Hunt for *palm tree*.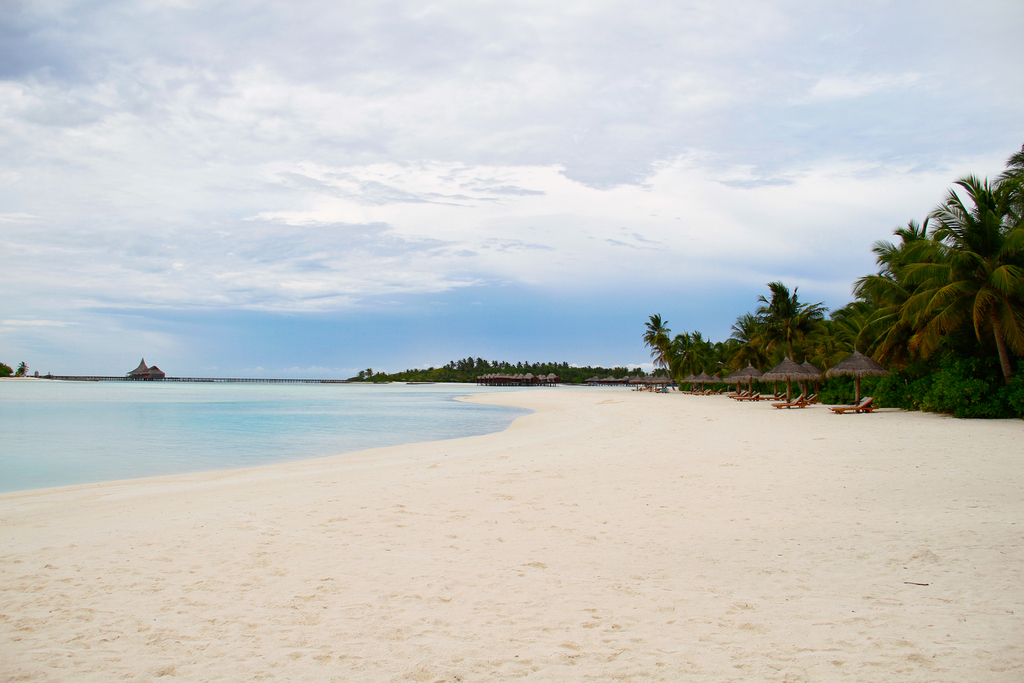
Hunted down at detection(839, 208, 1016, 390).
